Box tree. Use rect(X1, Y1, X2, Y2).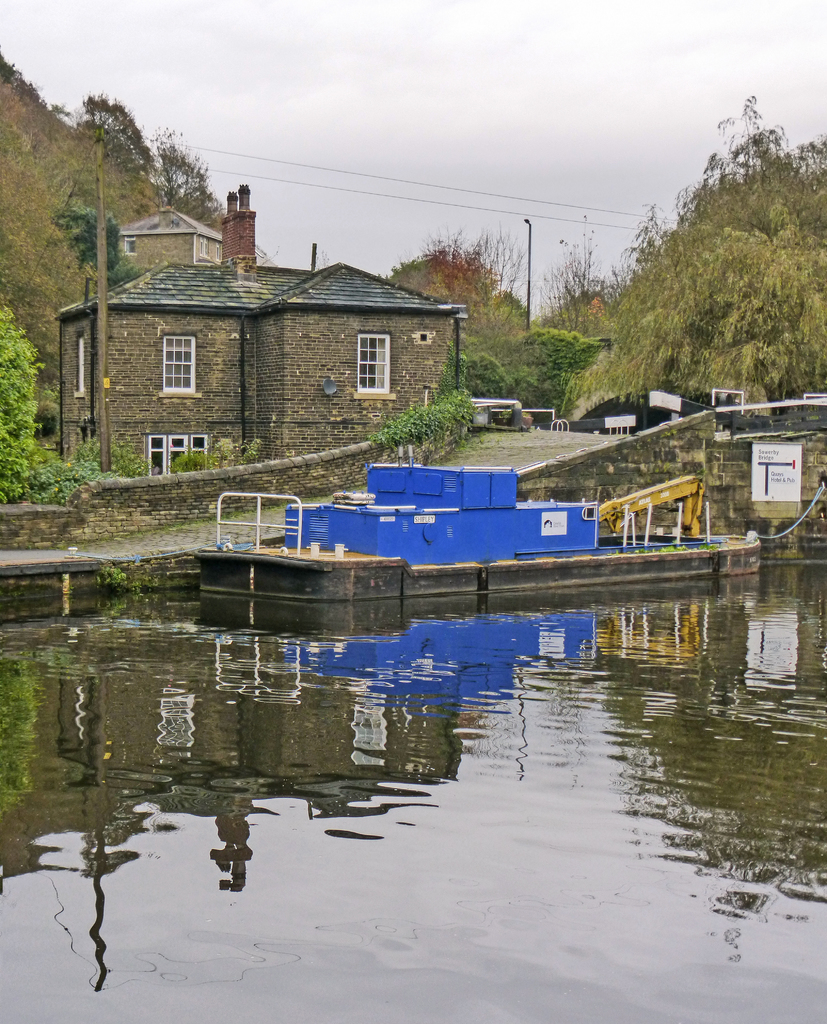
rect(409, 224, 530, 360).
